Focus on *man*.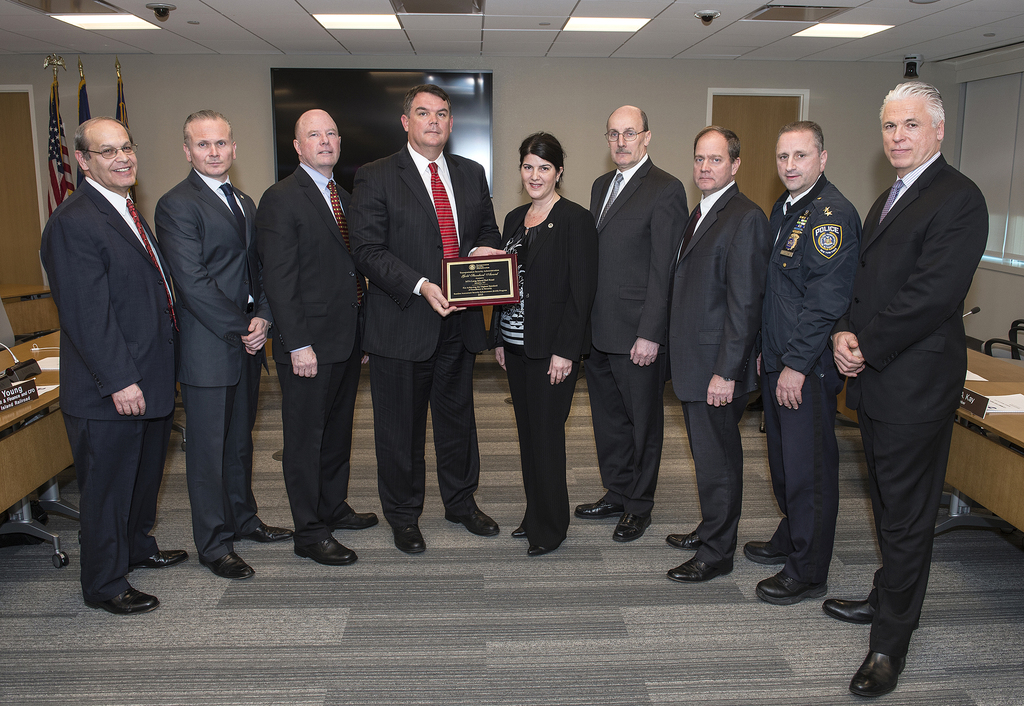
Focused at Rect(822, 48, 994, 688).
